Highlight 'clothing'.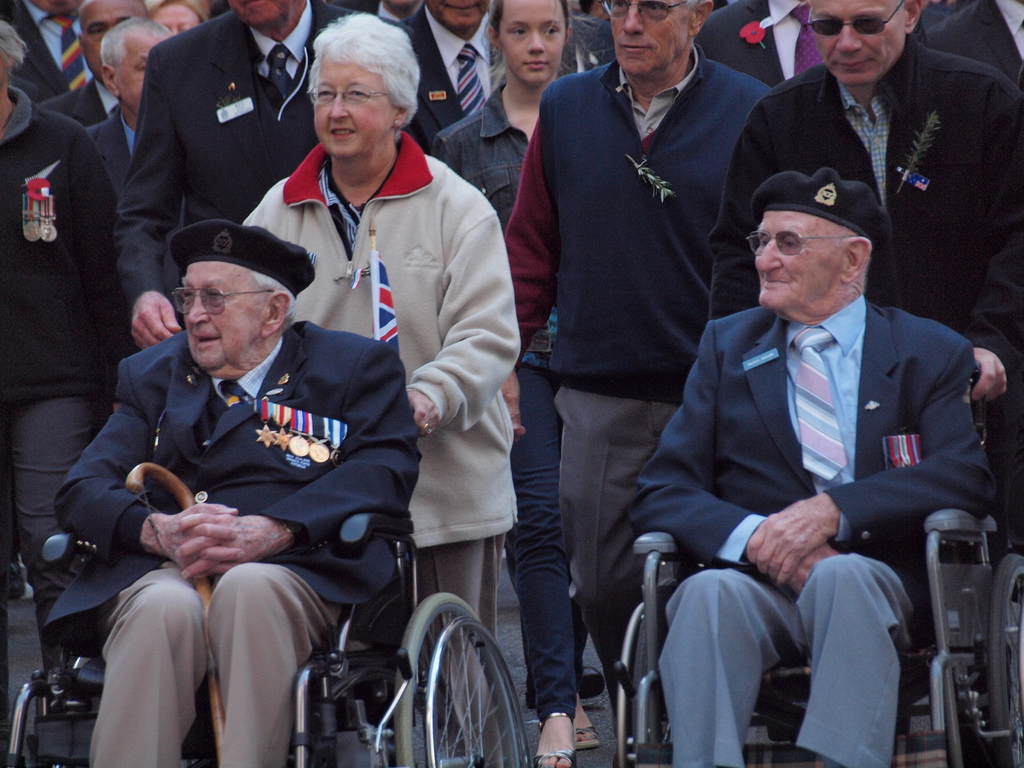
Highlighted region: left=118, top=15, right=344, bottom=362.
